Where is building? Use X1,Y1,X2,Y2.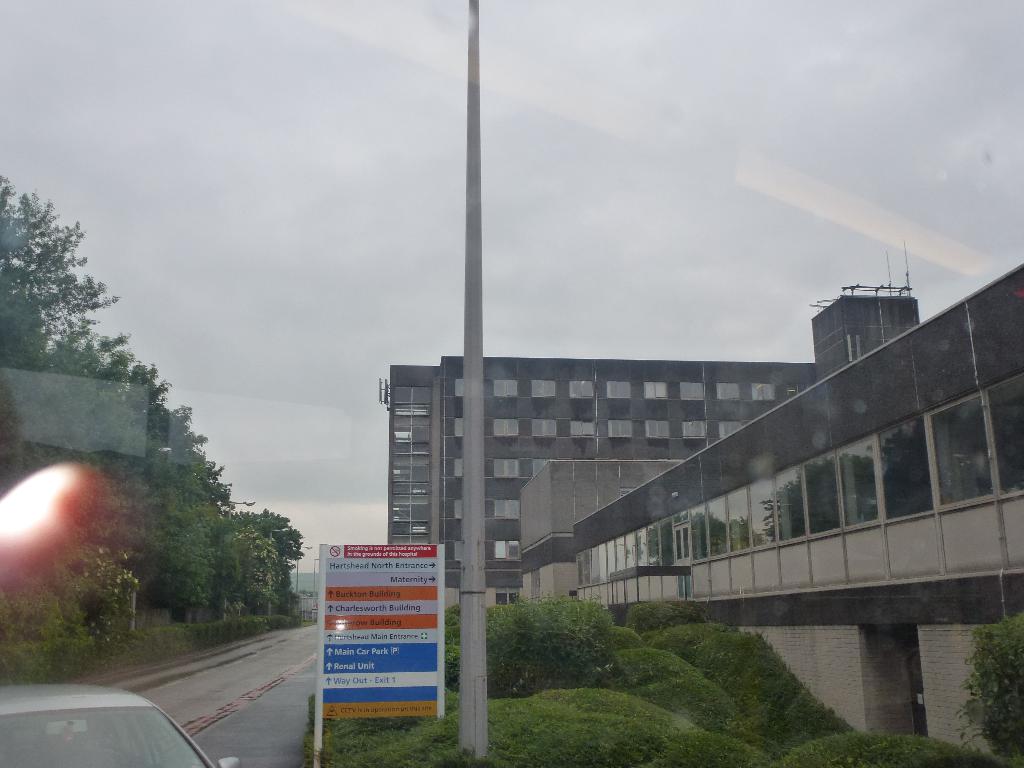
518,266,1023,766.
